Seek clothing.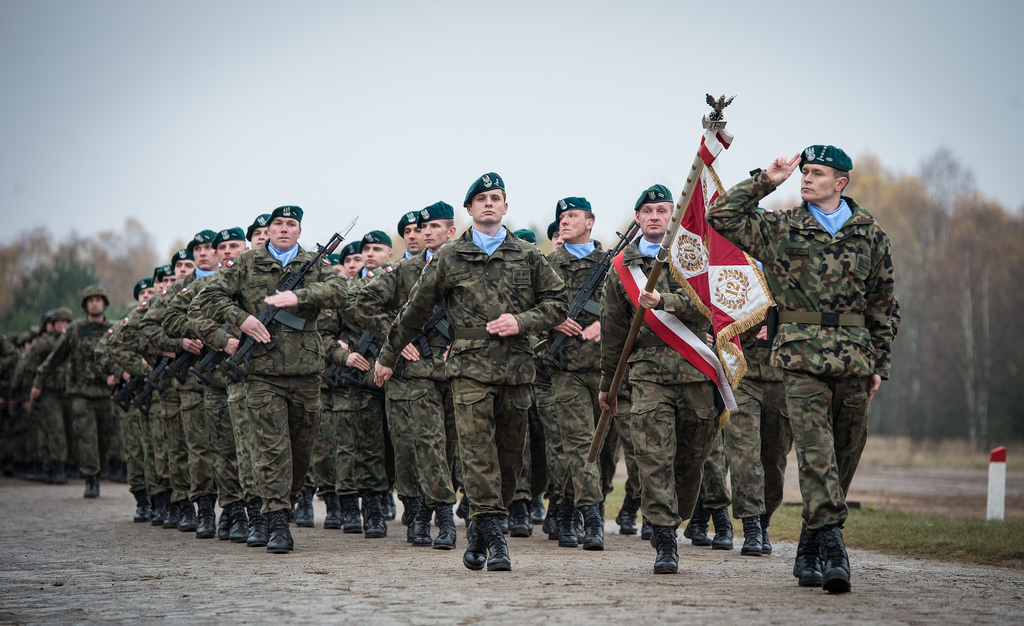
(527,241,617,526).
